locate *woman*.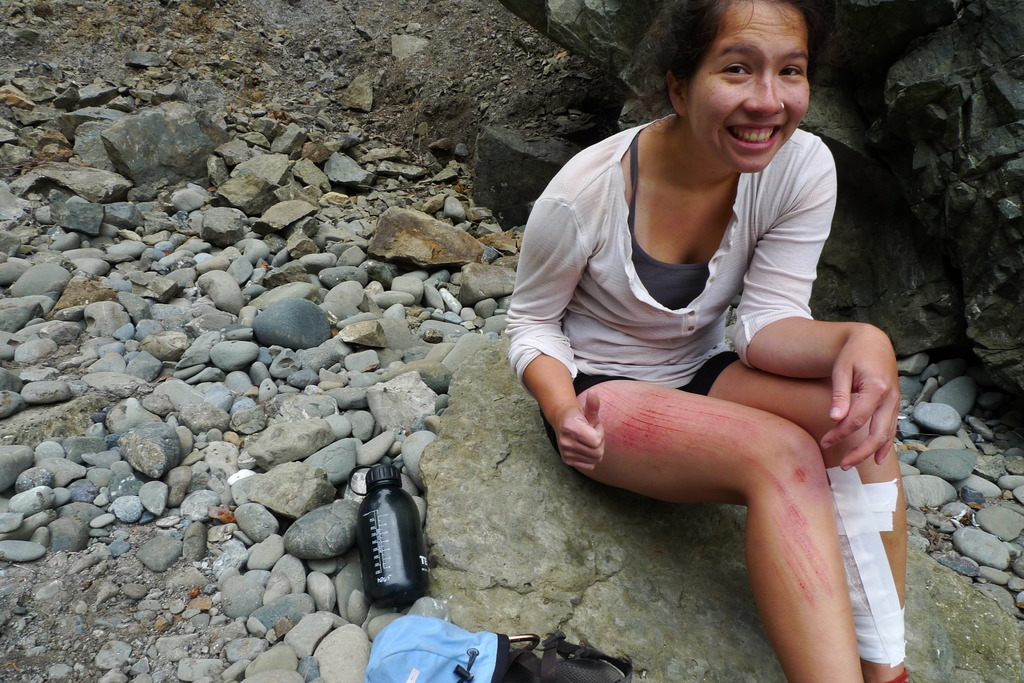
Bounding box: rect(486, 0, 918, 682).
